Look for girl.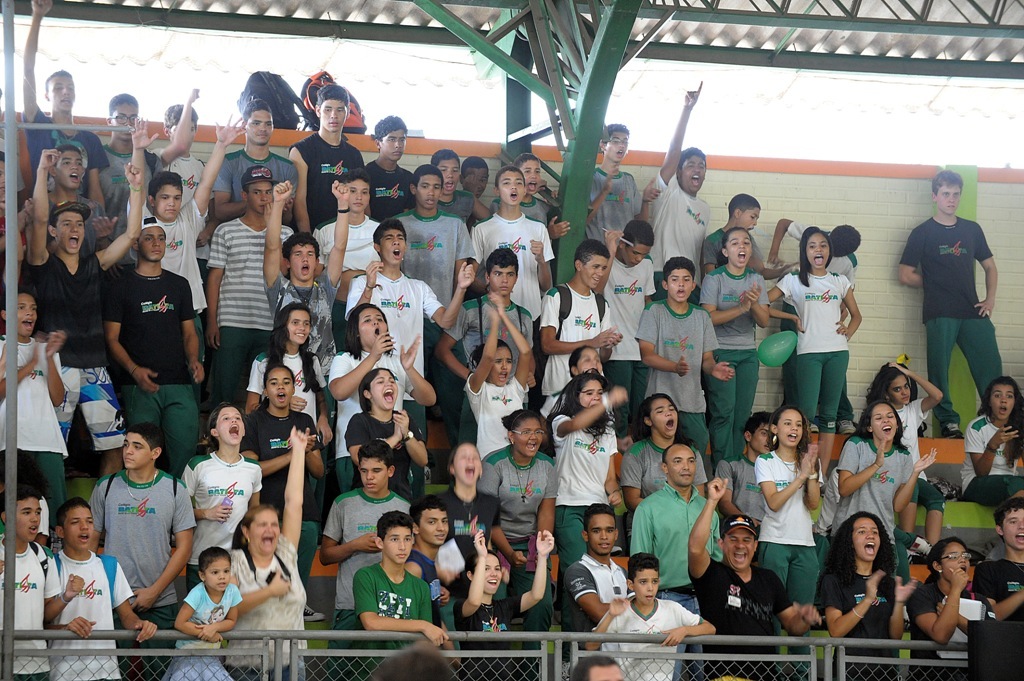
Found: 185, 395, 265, 517.
